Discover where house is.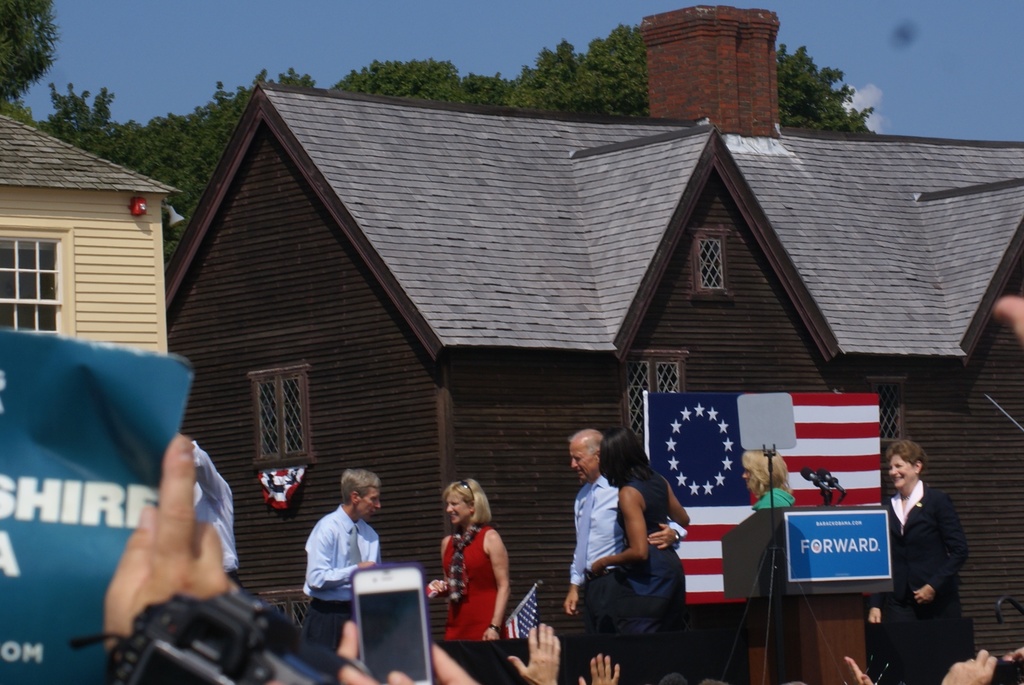
Discovered at [left=175, top=83, right=1023, bottom=625].
